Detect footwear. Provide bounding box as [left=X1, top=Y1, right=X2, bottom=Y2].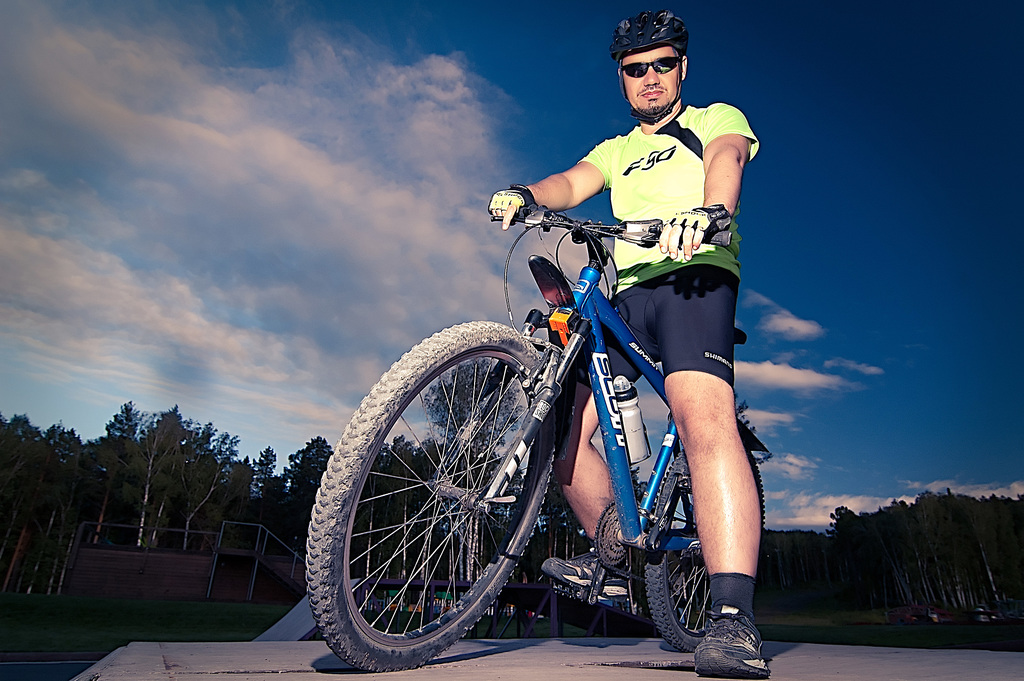
[left=708, top=573, right=771, bottom=680].
